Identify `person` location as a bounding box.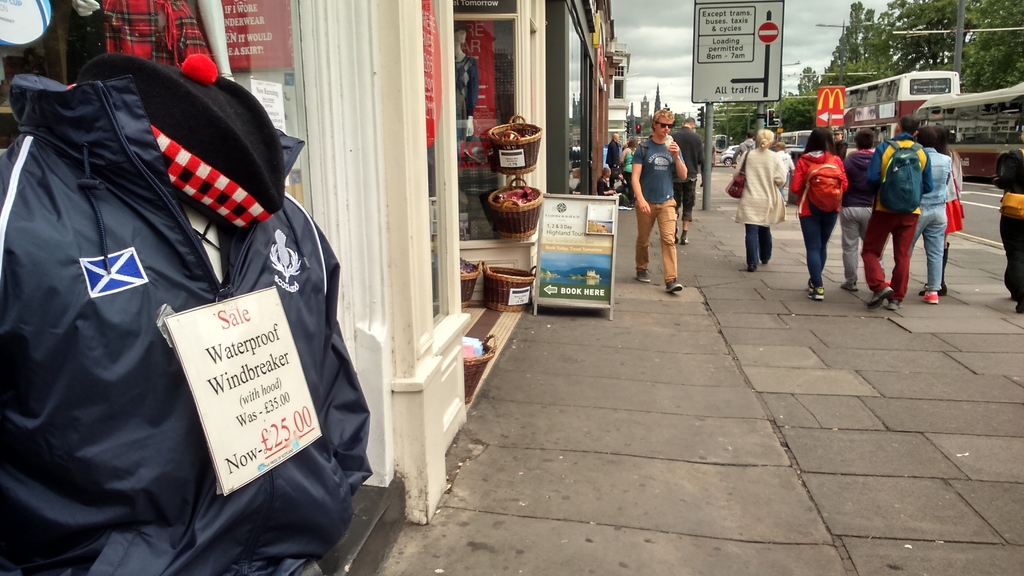
[731,126,790,275].
